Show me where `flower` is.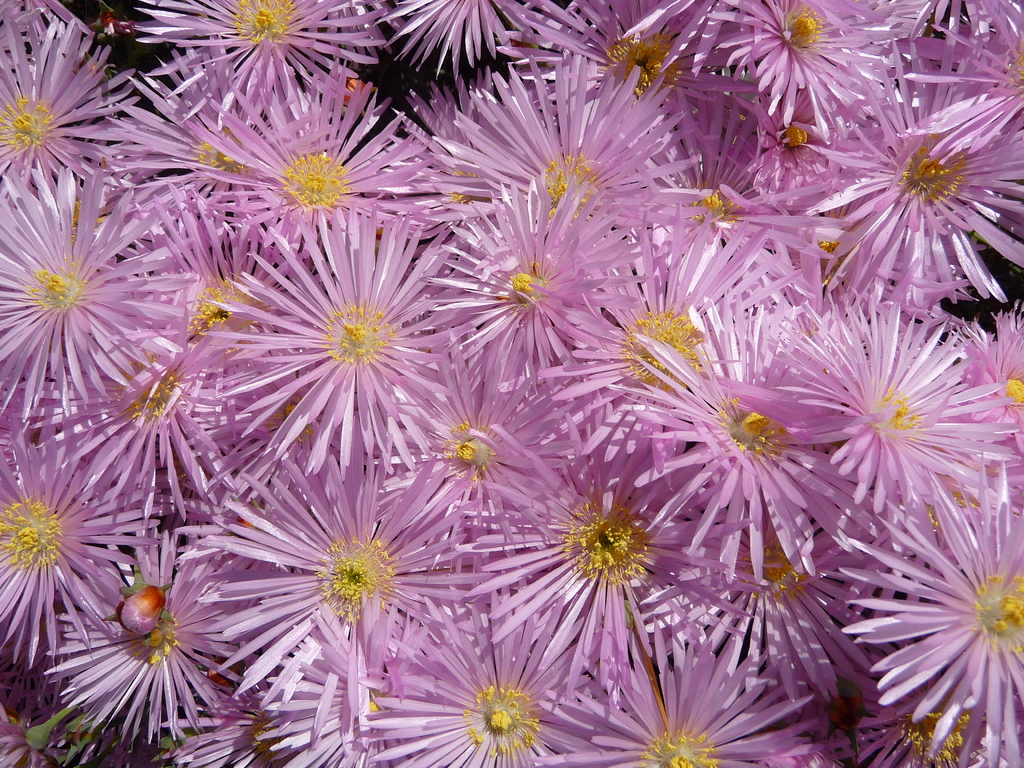
`flower` is at {"x1": 536, "y1": 480, "x2": 674, "y2": 619}.
